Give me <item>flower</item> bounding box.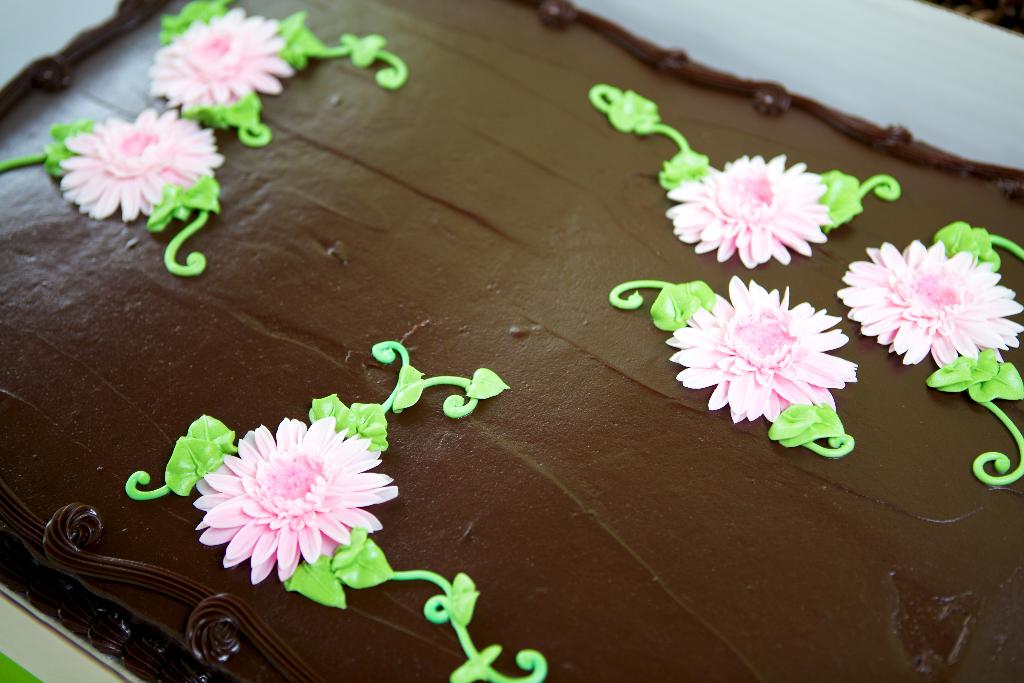
{"left": 180, "top": 407, "right": 389, "bottom": 584}.
